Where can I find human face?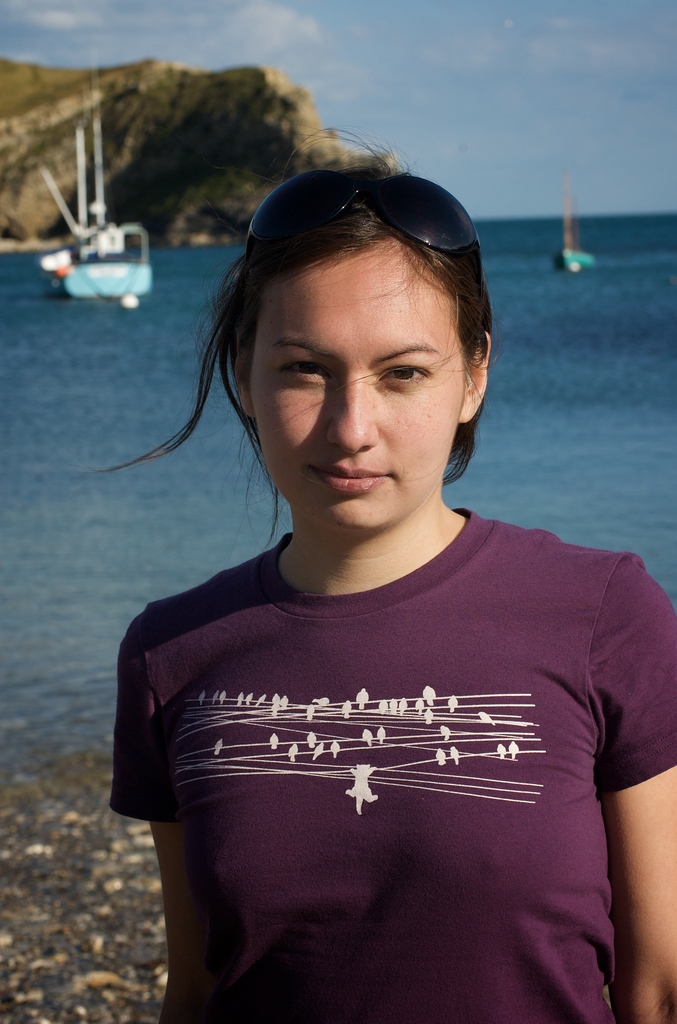
You can find it at 247/239/471/527.
